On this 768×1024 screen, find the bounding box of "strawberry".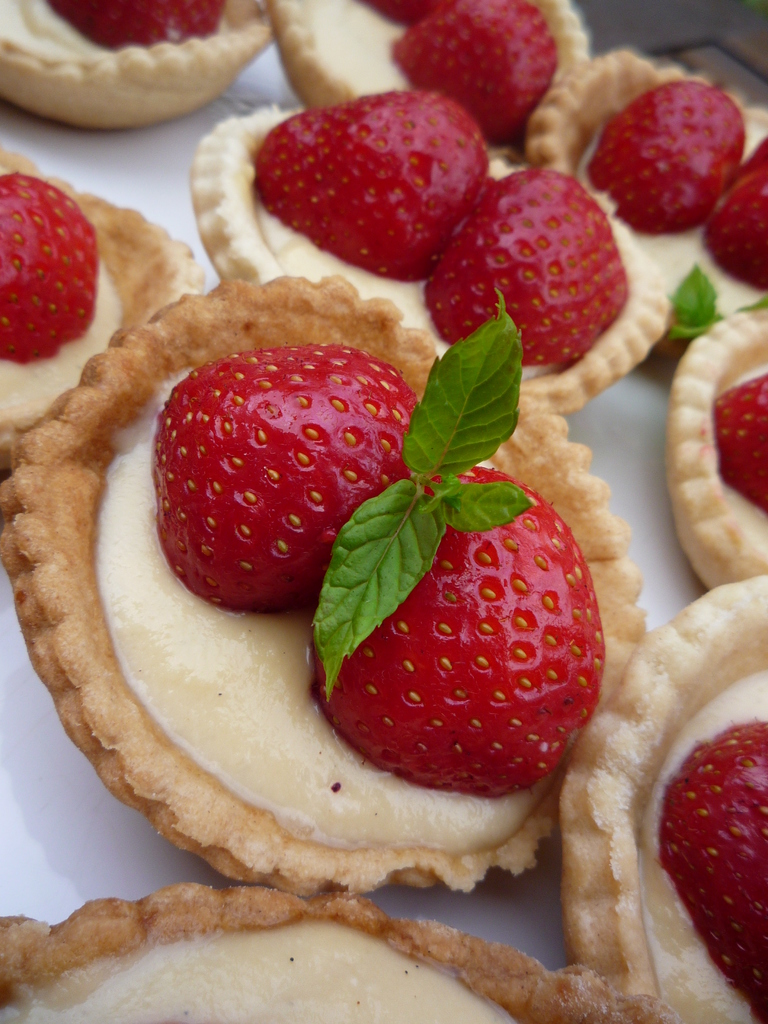
Bounding box: {"left": 257, "top": 85, "right": 484, "bottom": 292}.
